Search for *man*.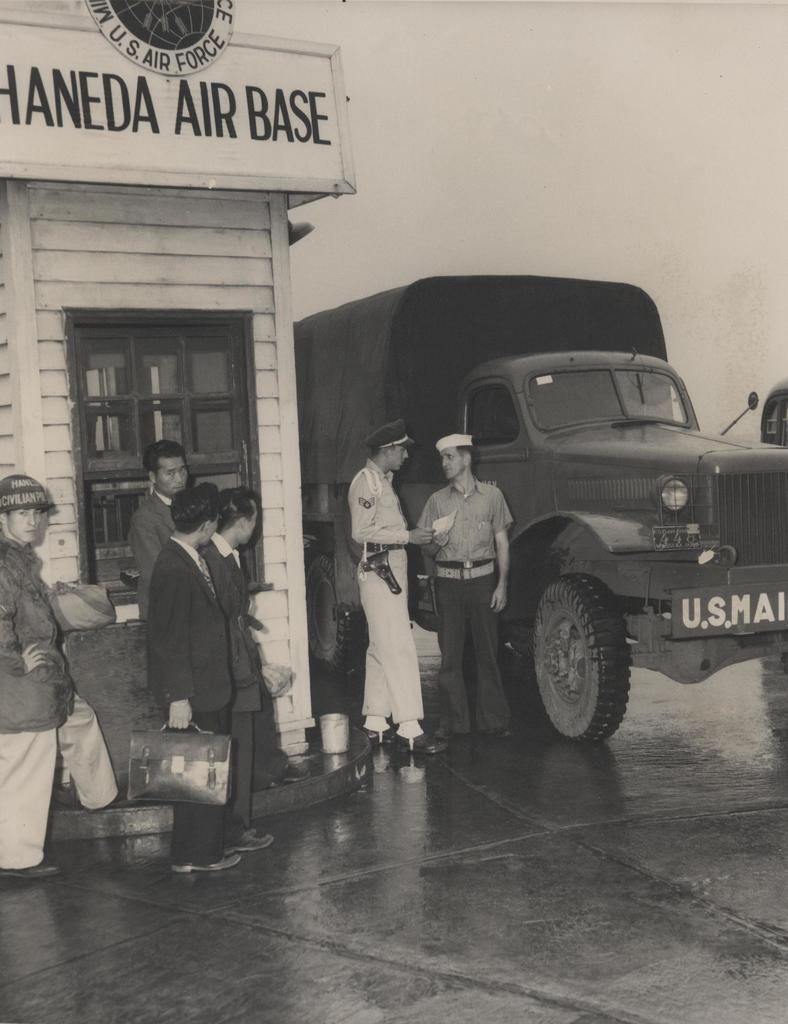
Found at detection(427, 408, 531, 733).
